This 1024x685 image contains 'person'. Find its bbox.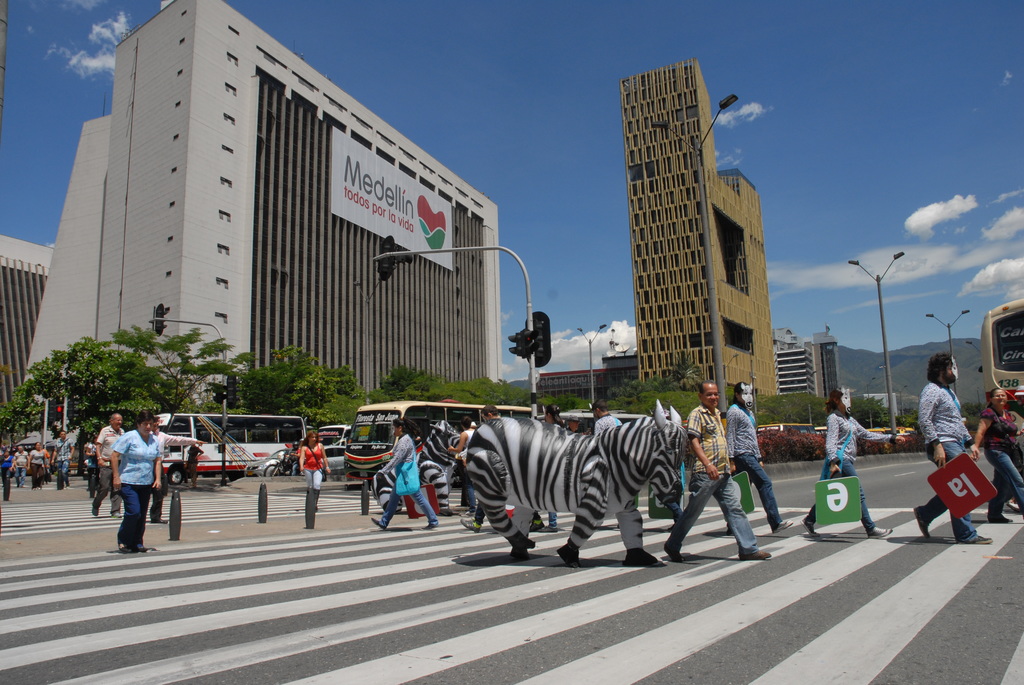
[31, 437, 43, 484].
